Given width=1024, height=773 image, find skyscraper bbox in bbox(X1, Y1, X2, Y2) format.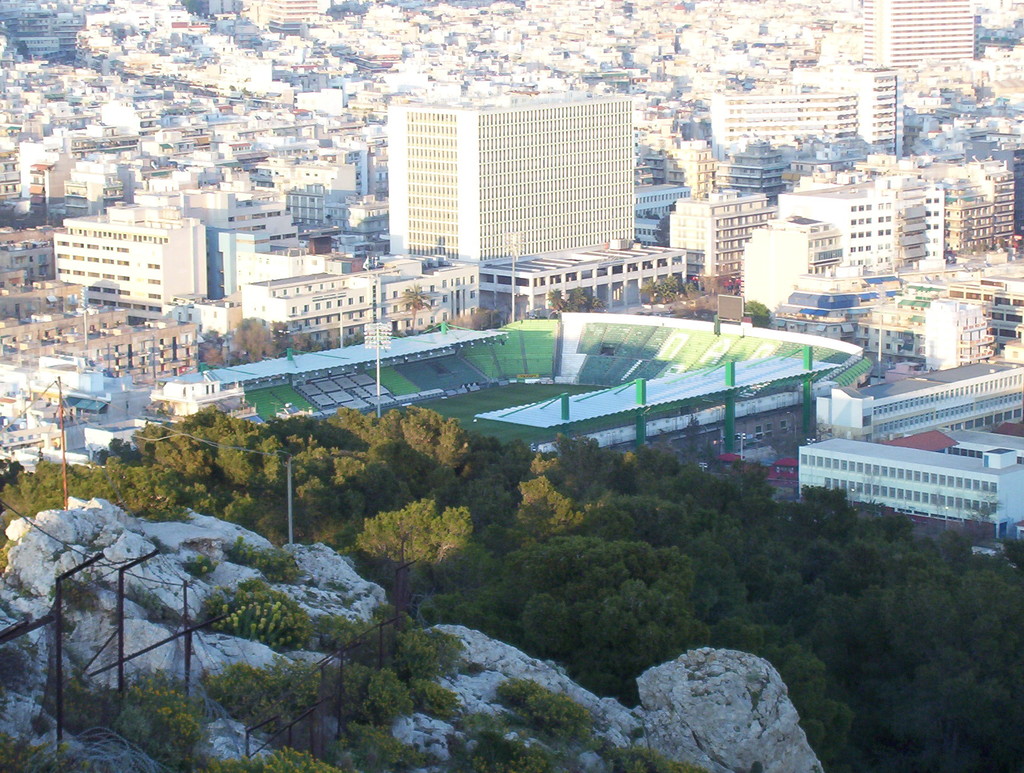
bbox(383, 88, 623, 296).
